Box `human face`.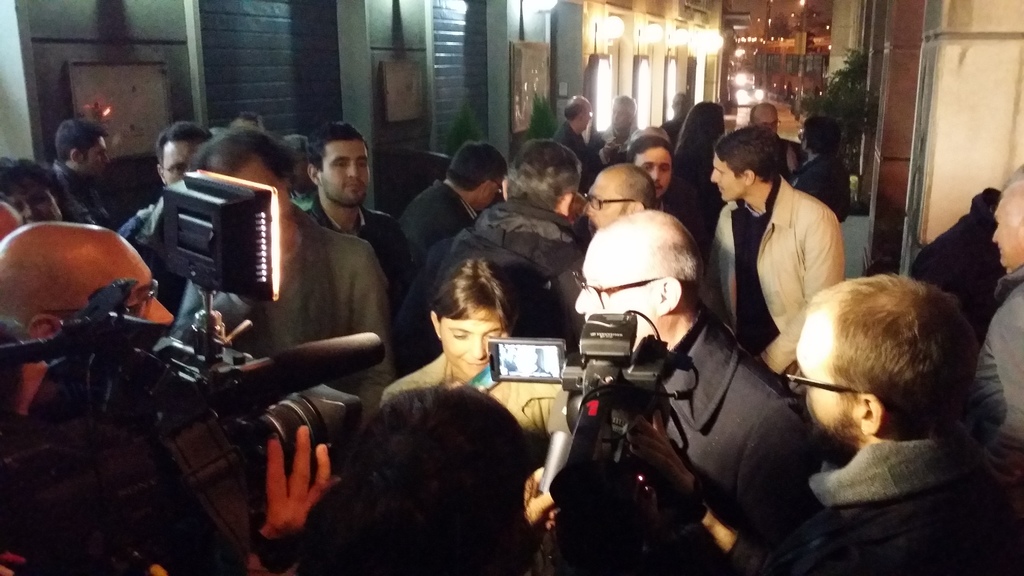
box=[750, 111, 780, 131].
